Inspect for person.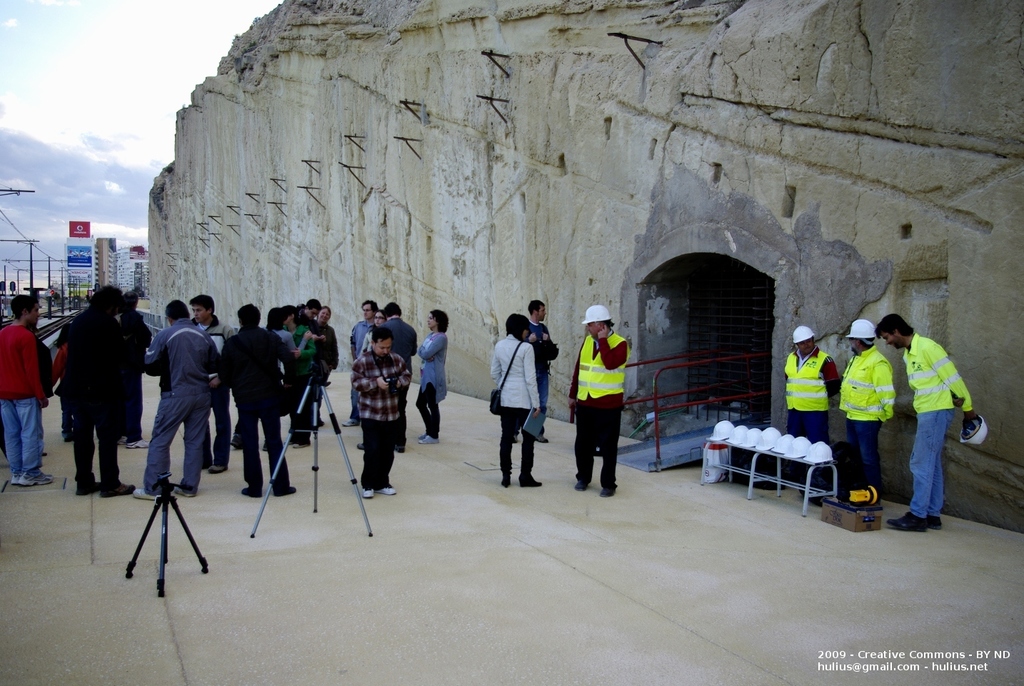
Inspection: {"left": 840, "top": 317, "right": 895, "bottom": 489}.
